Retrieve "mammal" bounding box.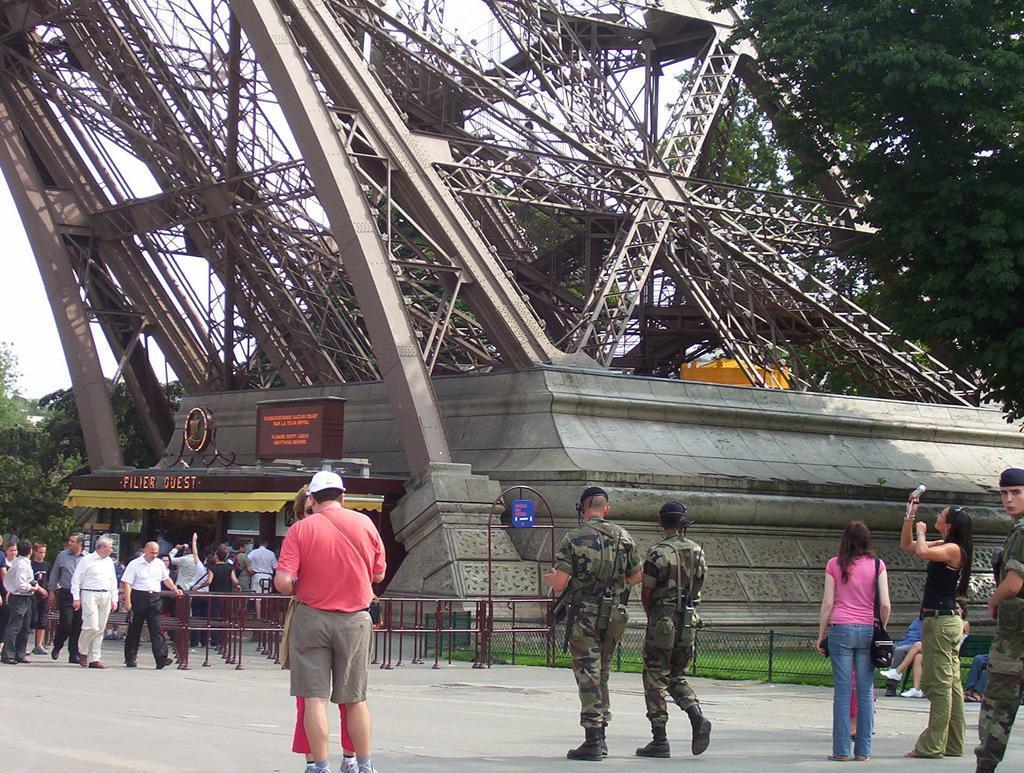
Bounding box: (543, 484, 646, 760).
